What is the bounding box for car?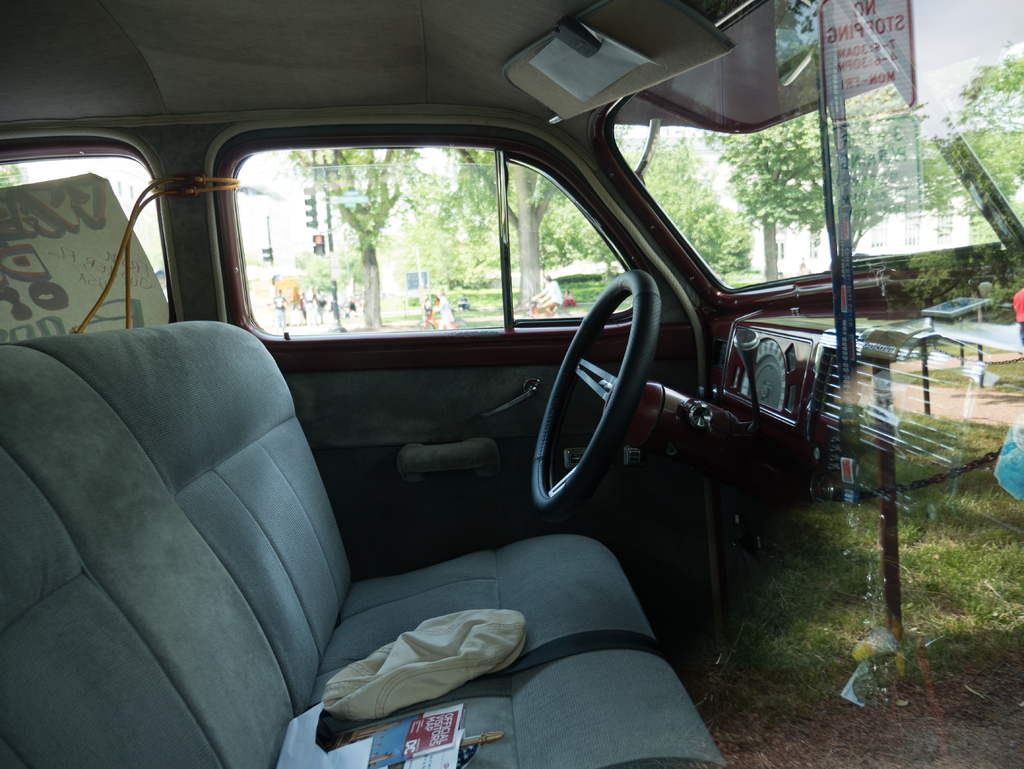
[0, 0, 1023, 768].
